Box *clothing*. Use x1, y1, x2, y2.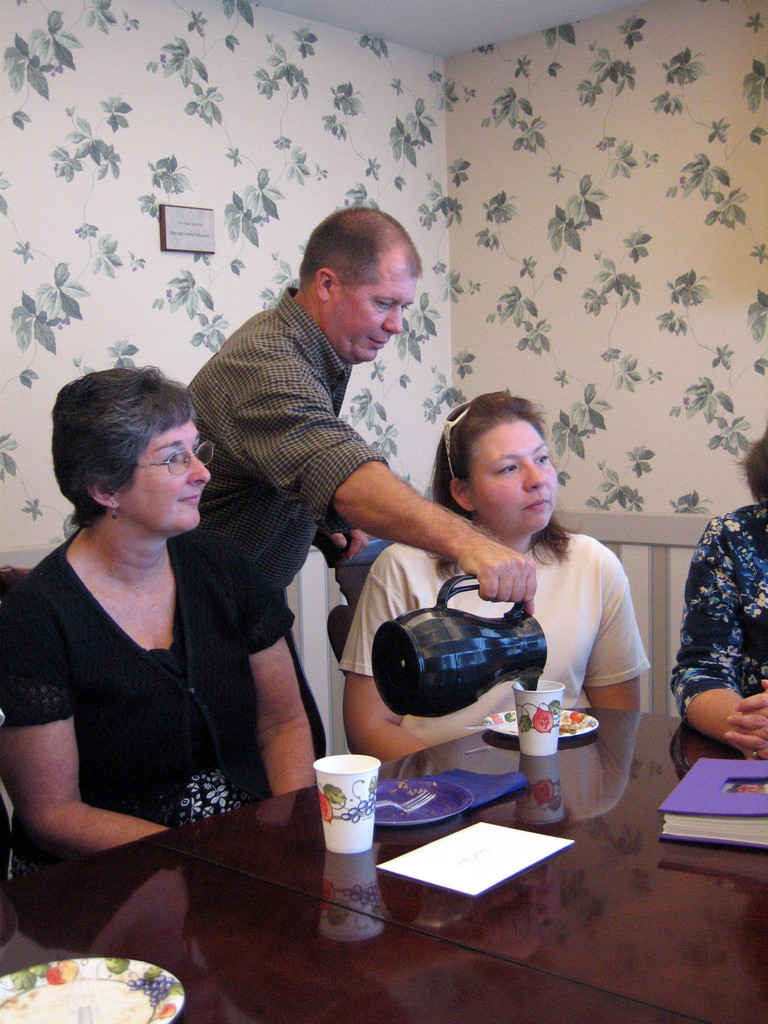
652, 516, 765, 753.
